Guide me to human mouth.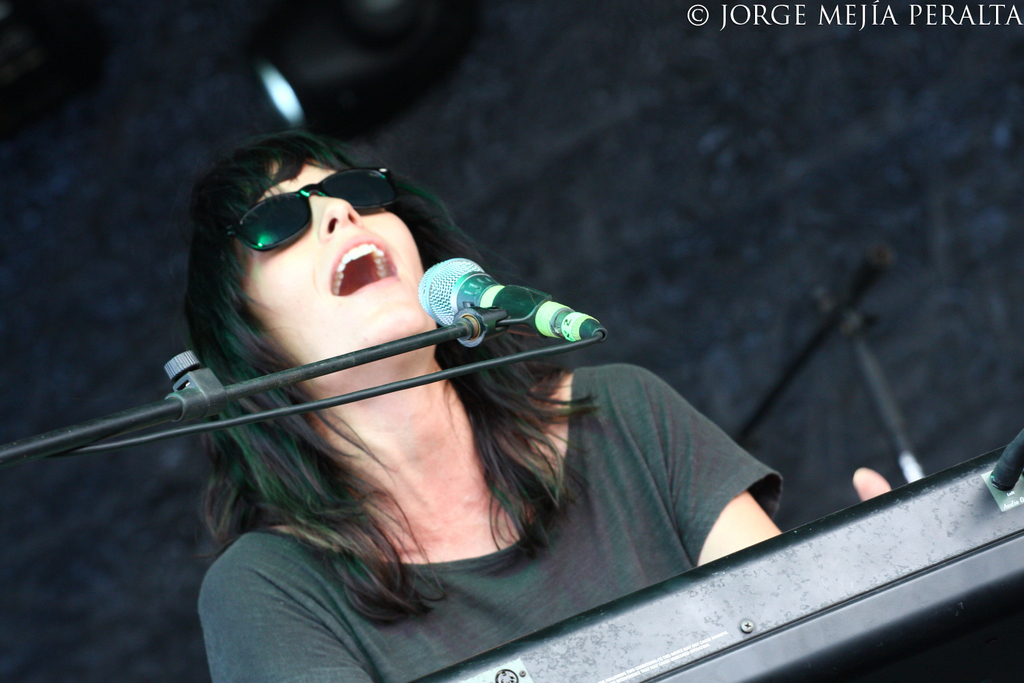
Guidance: region(326, 226, 405, 298).
